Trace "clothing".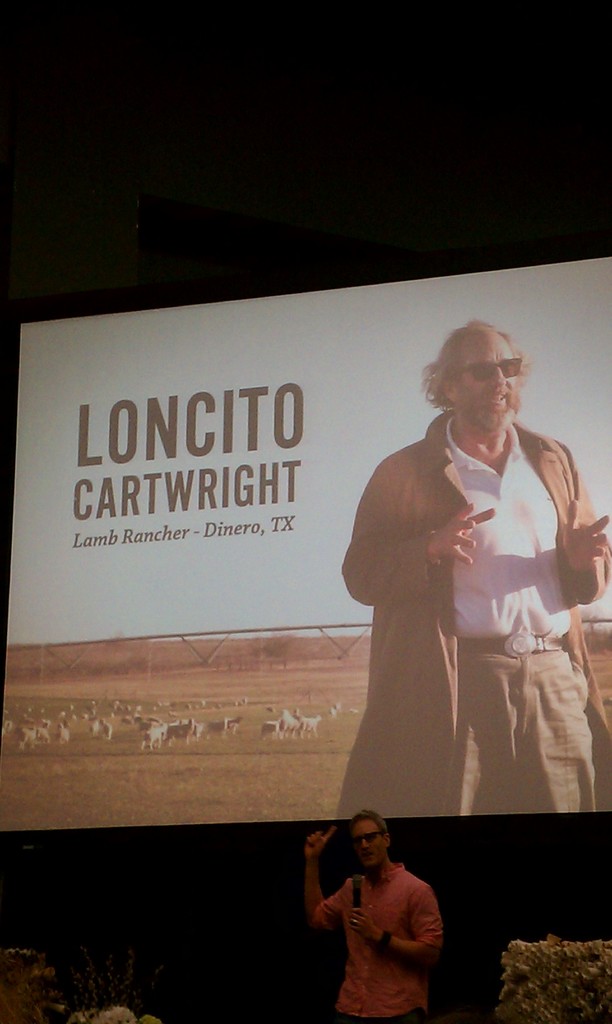
Traced to [335,407,611,813].
